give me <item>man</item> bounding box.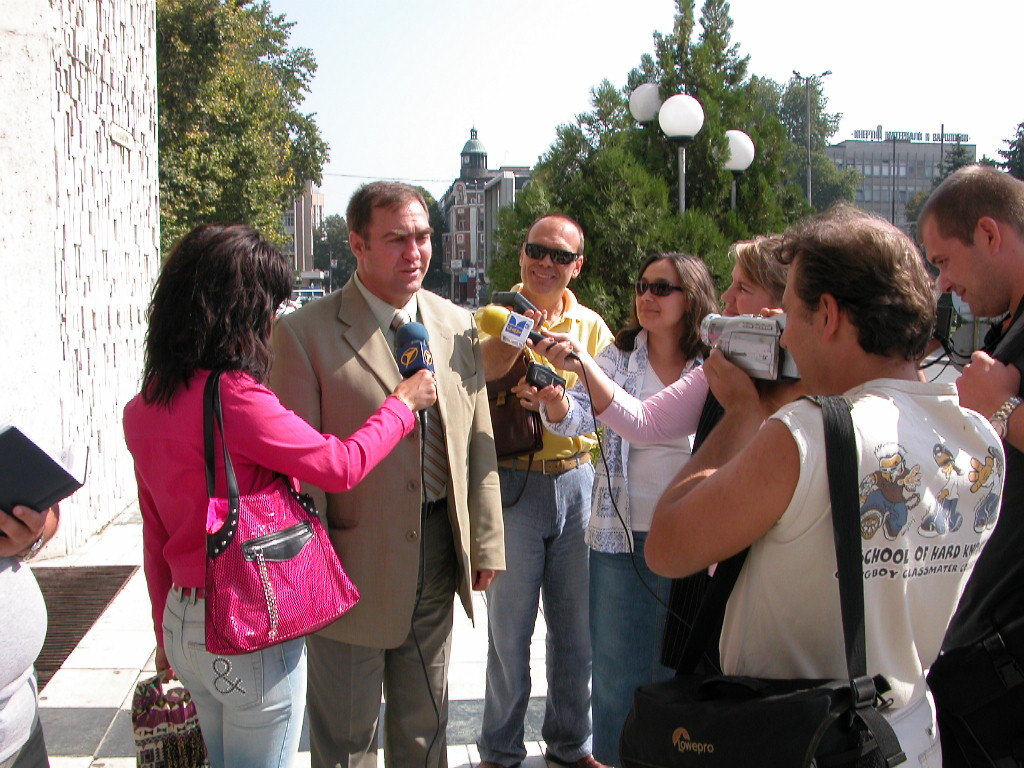
647 210 991 755.
